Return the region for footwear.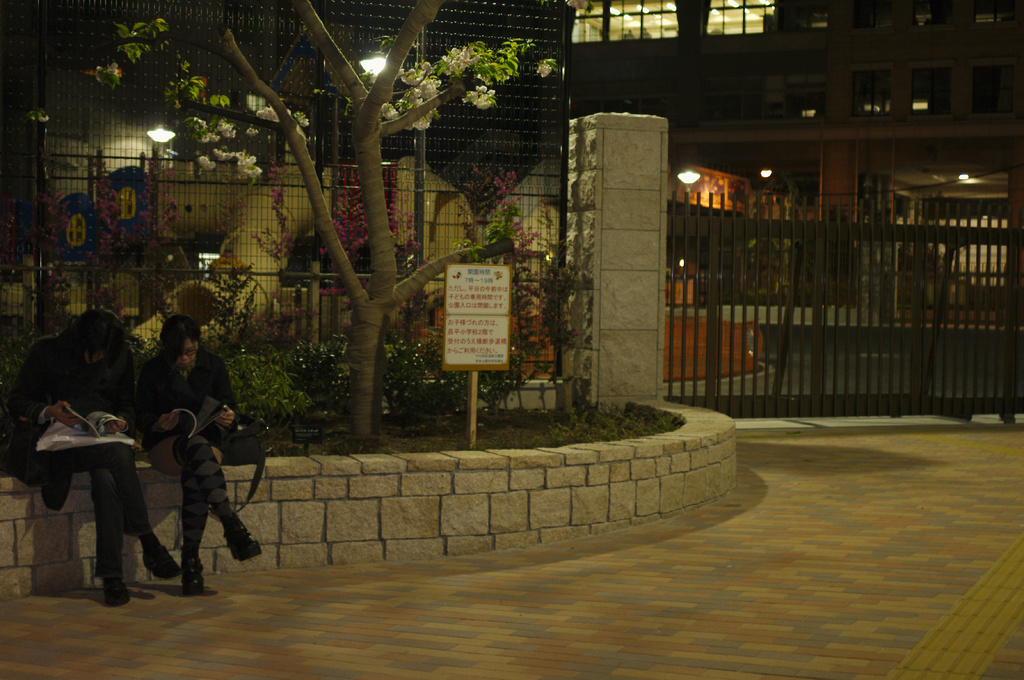
(left=183, top=561, right=204, bottom=592).
